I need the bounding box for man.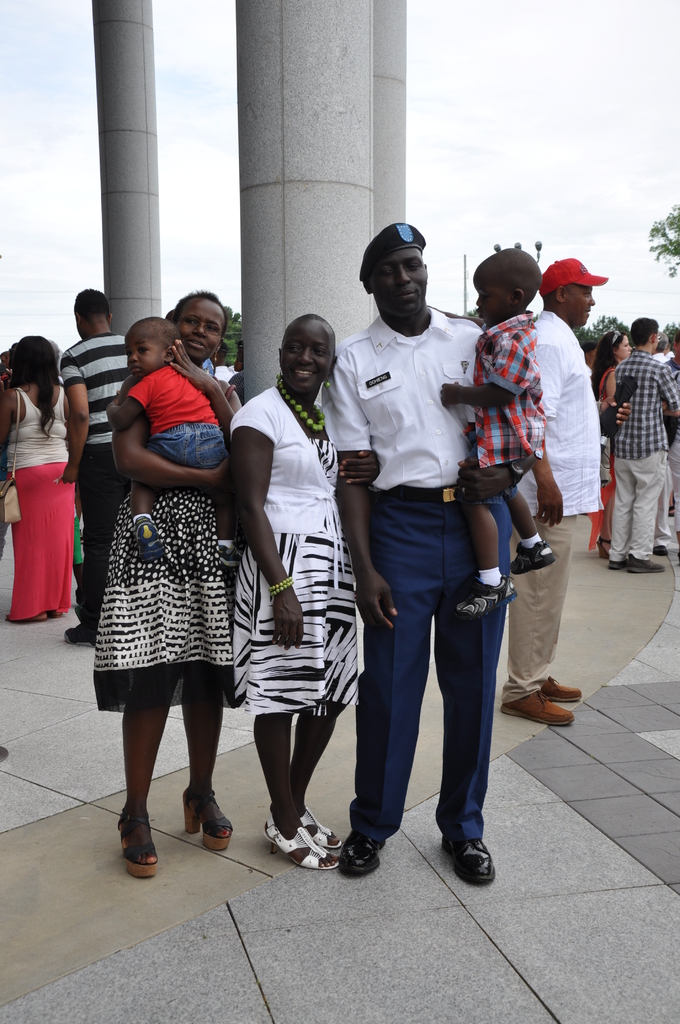
Here it is: <box>316,216,528,881</box>.
